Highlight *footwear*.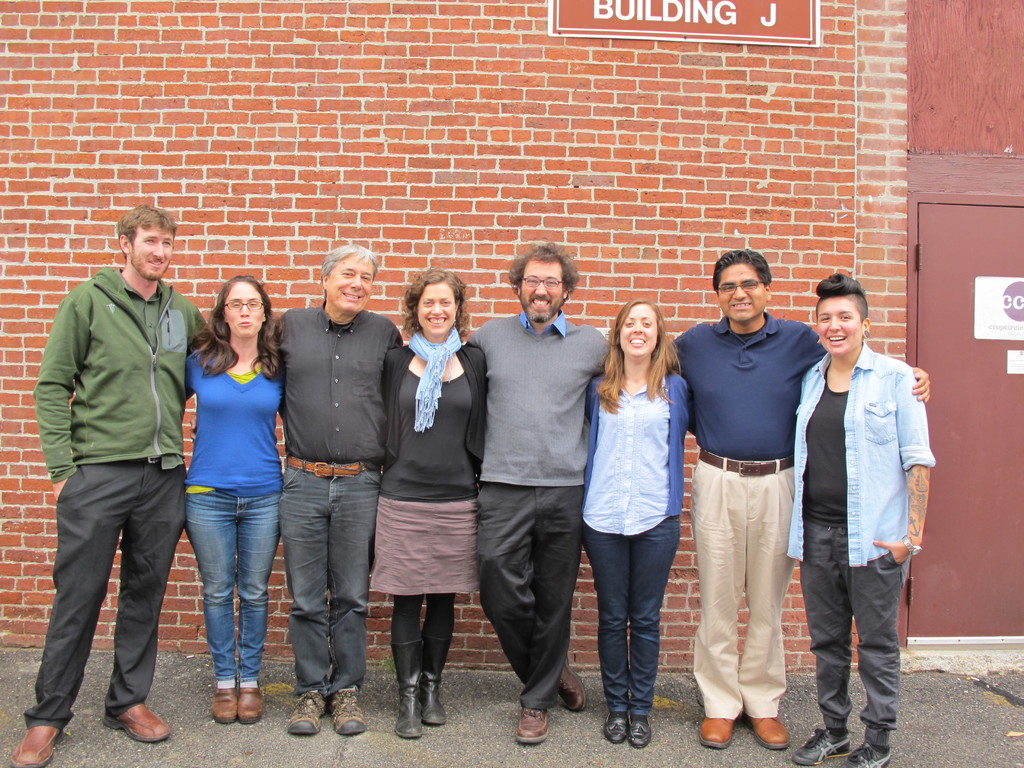
Highlighted region: x1=209 y1=680 x2=239 y2=726.
